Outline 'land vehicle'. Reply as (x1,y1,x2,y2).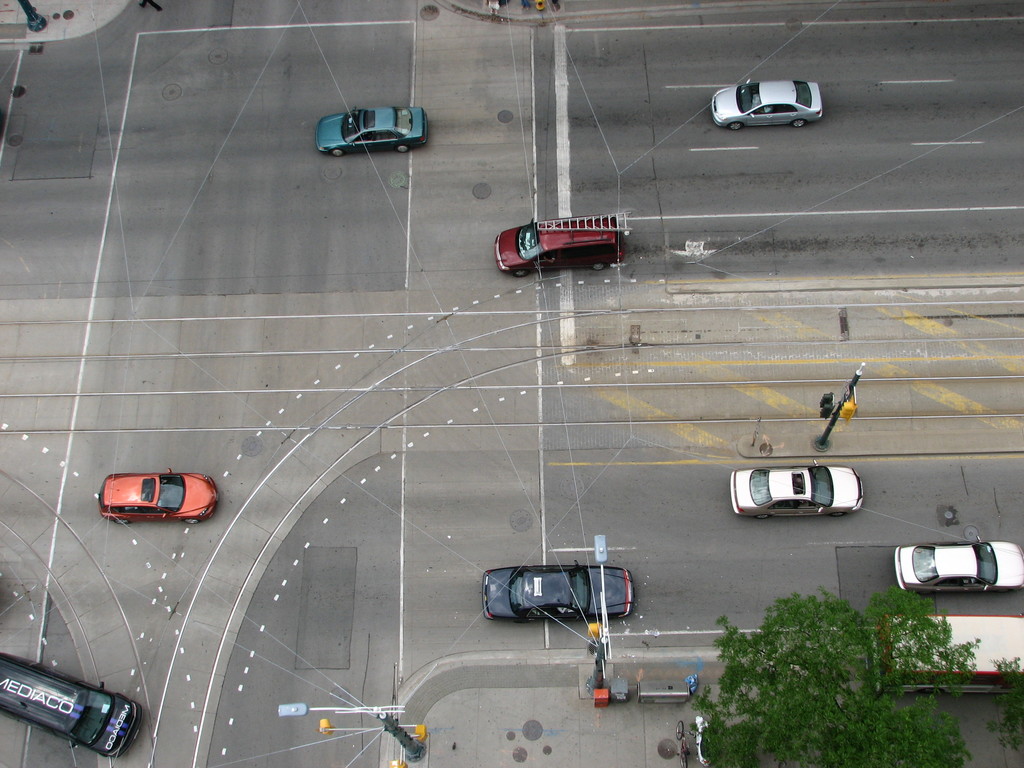
(715,82,822,127).
